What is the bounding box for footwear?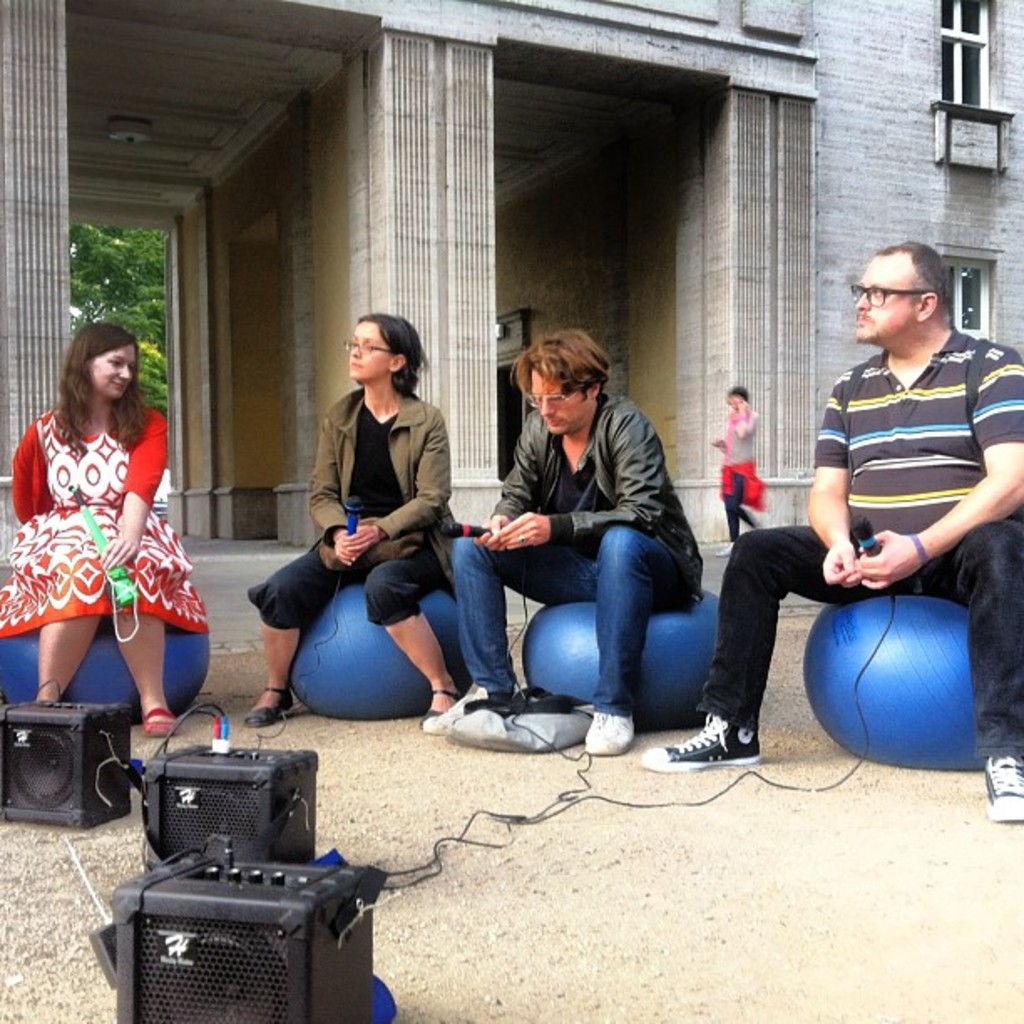
<box>248,684,293,726</box>.
